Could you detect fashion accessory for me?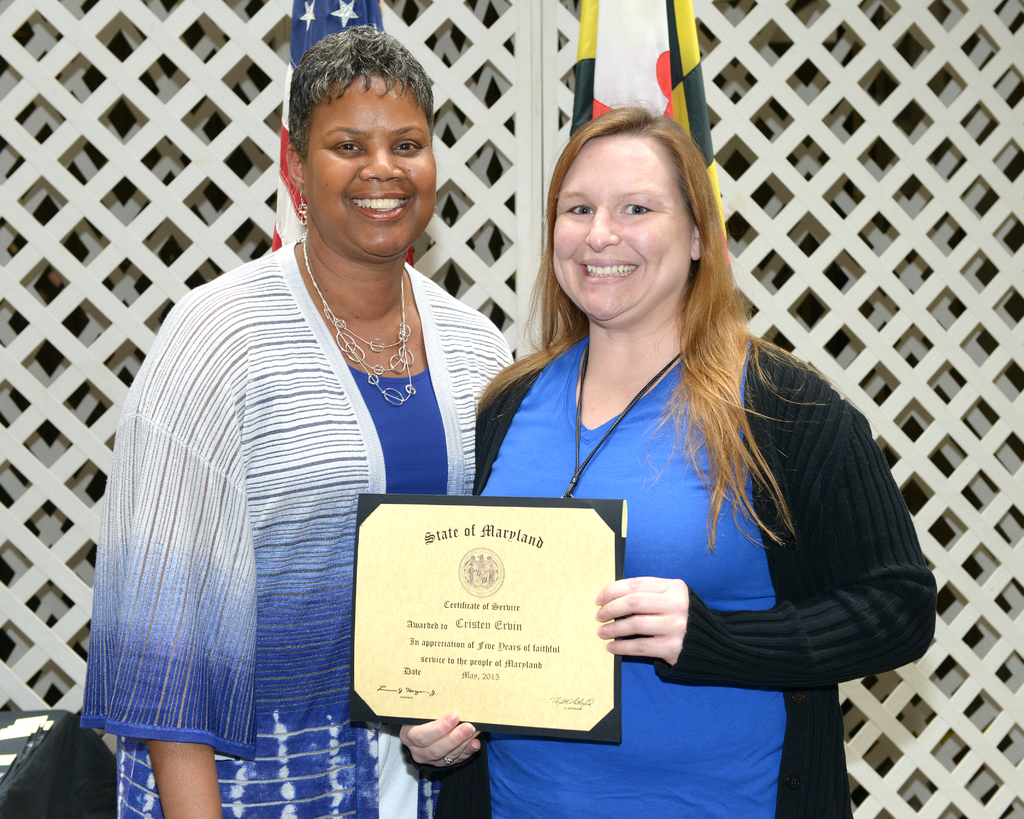
Detection result: [left=294, top=190, right=310, bottom=227].
